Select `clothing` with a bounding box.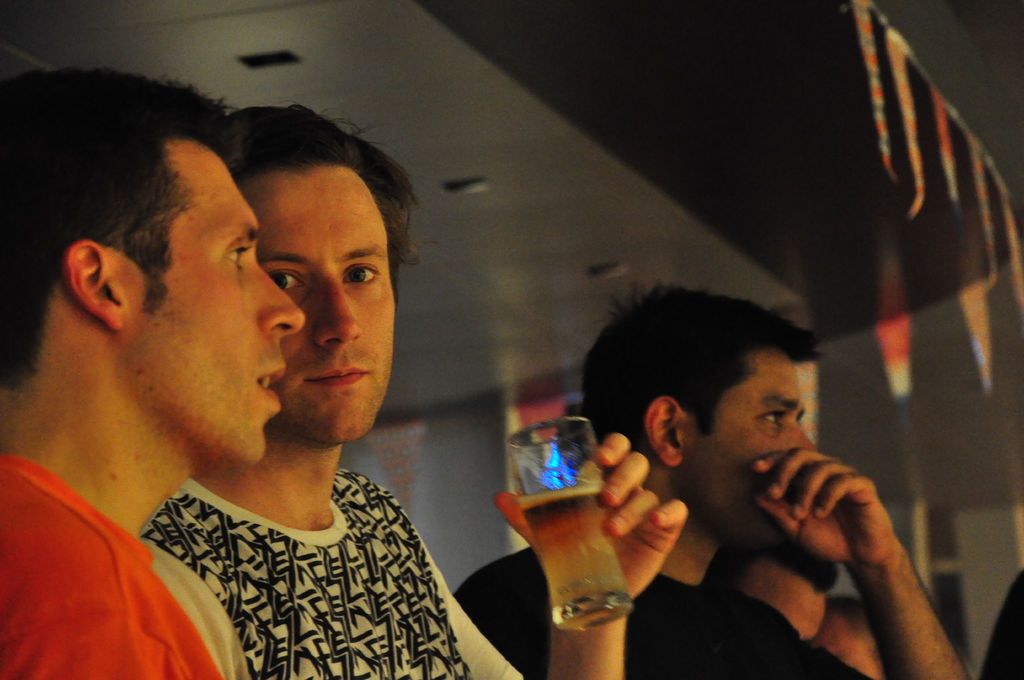
(left=0, top=458, right=221, bottom=679).
